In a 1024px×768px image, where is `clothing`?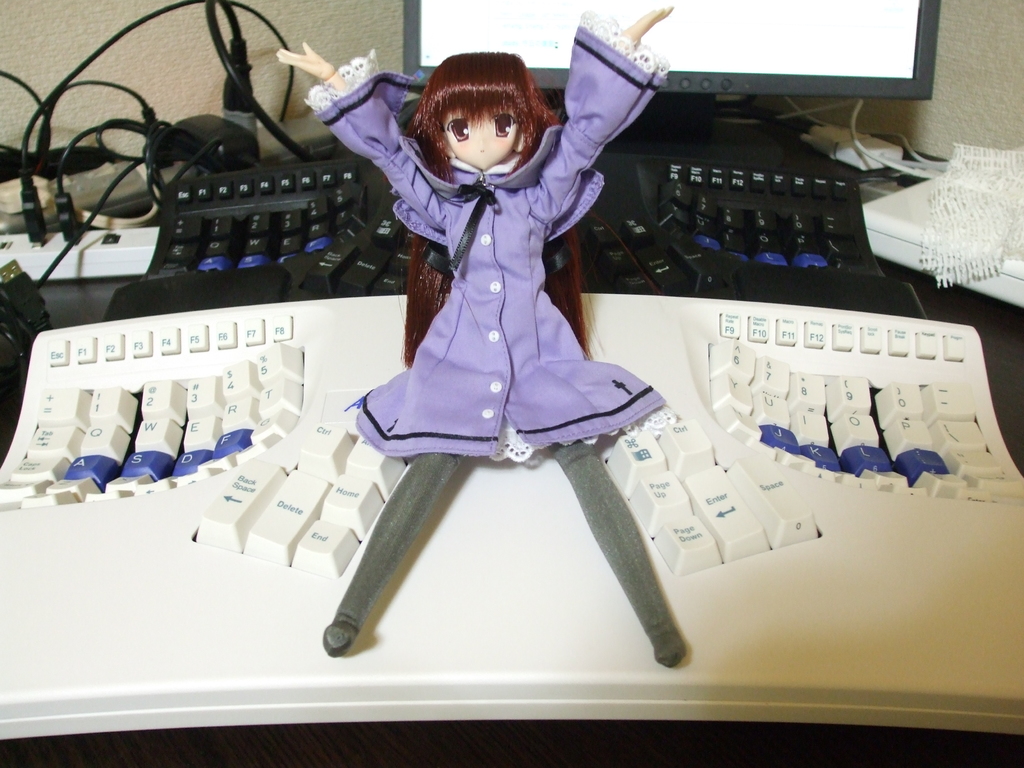
[x1=294, y1=4, x2=663, y2=466].
